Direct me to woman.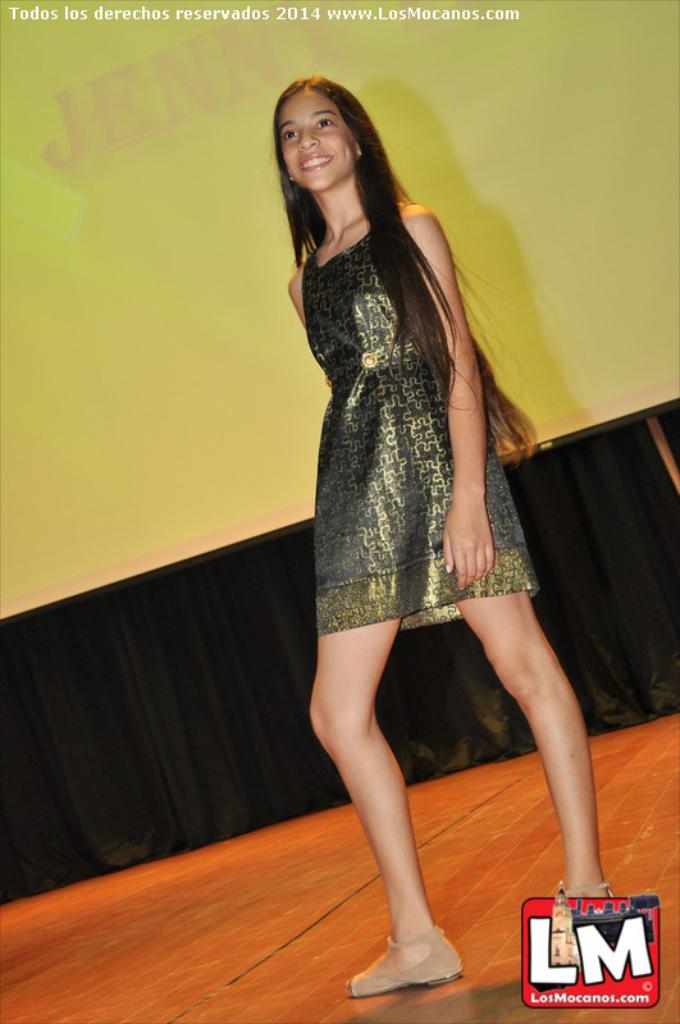
Direction: (283,73,599,992).
